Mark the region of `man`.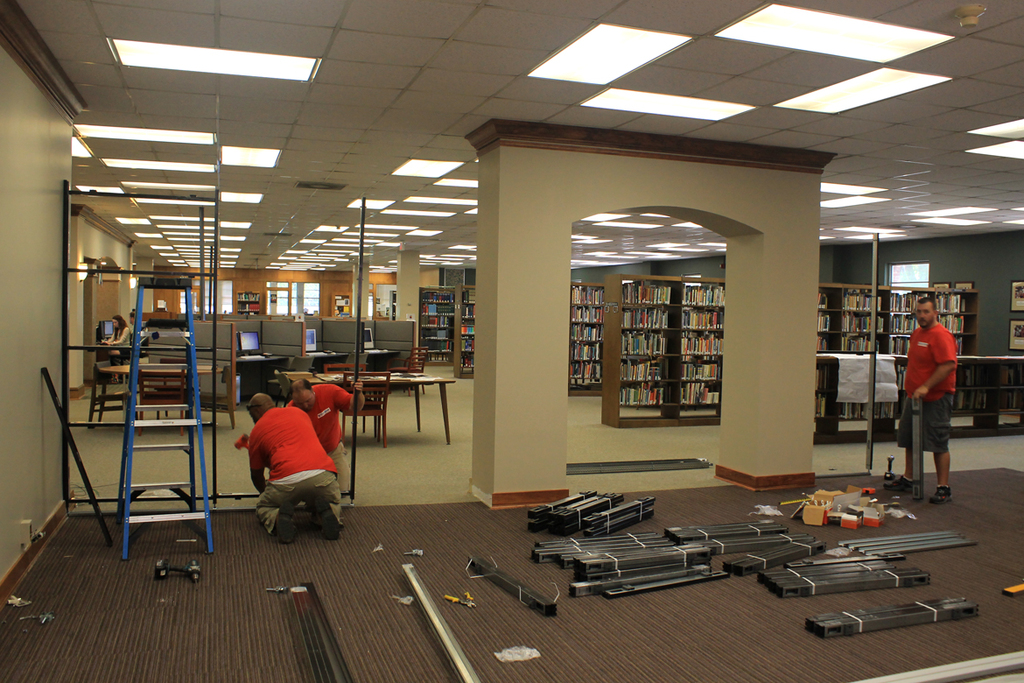
Region: 895 294 957 500.
